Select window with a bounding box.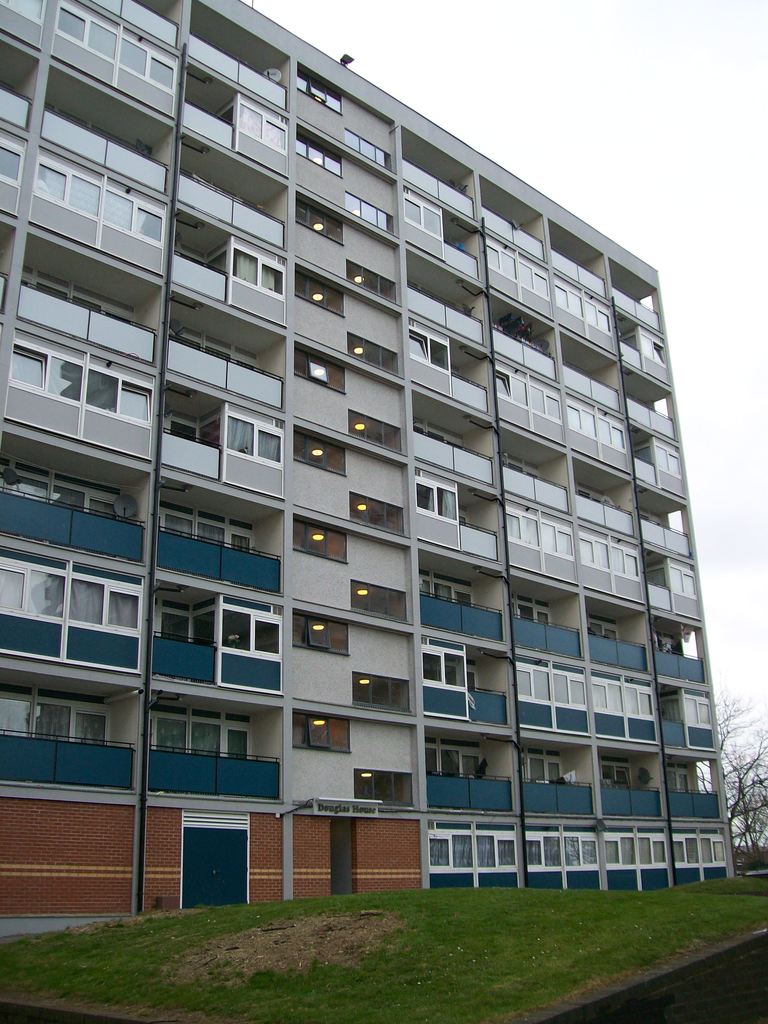
box(424, 643, 469, 684).
